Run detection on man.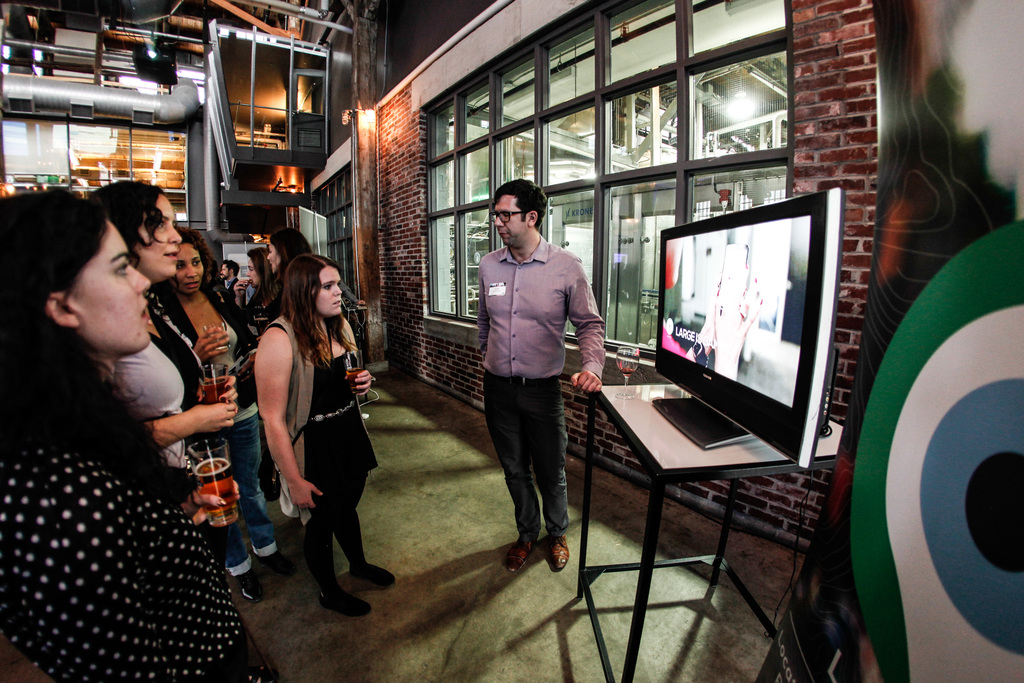
Result: {"left": 467, "top": 177, "right": 613, "bottom": 578}.
